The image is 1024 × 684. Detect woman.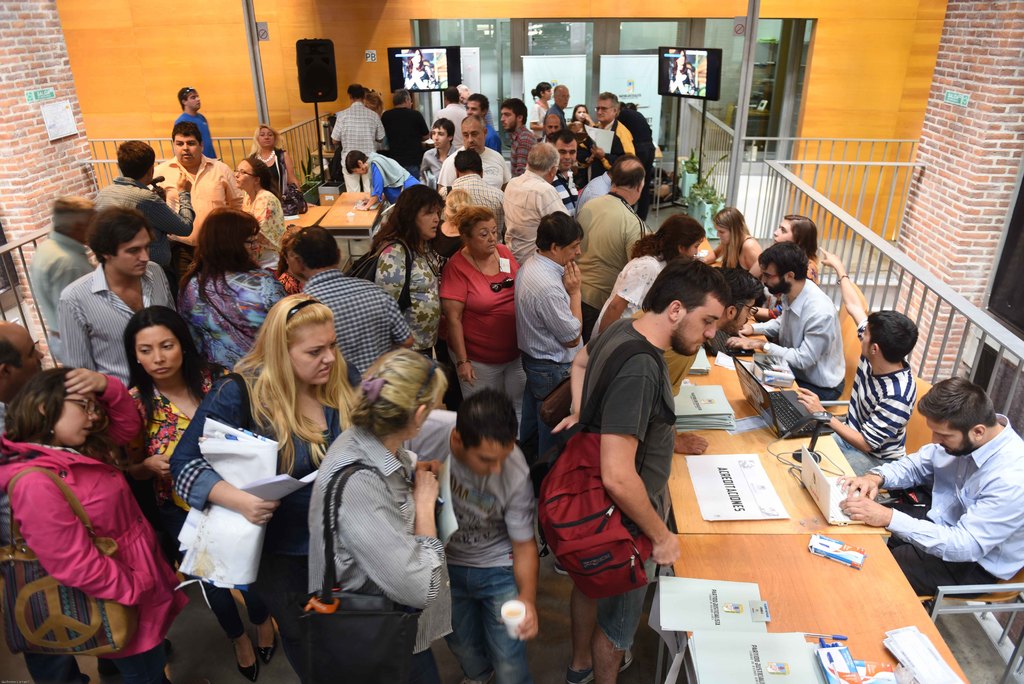
Detection: <region>351, 187, 460, 414</region>.
